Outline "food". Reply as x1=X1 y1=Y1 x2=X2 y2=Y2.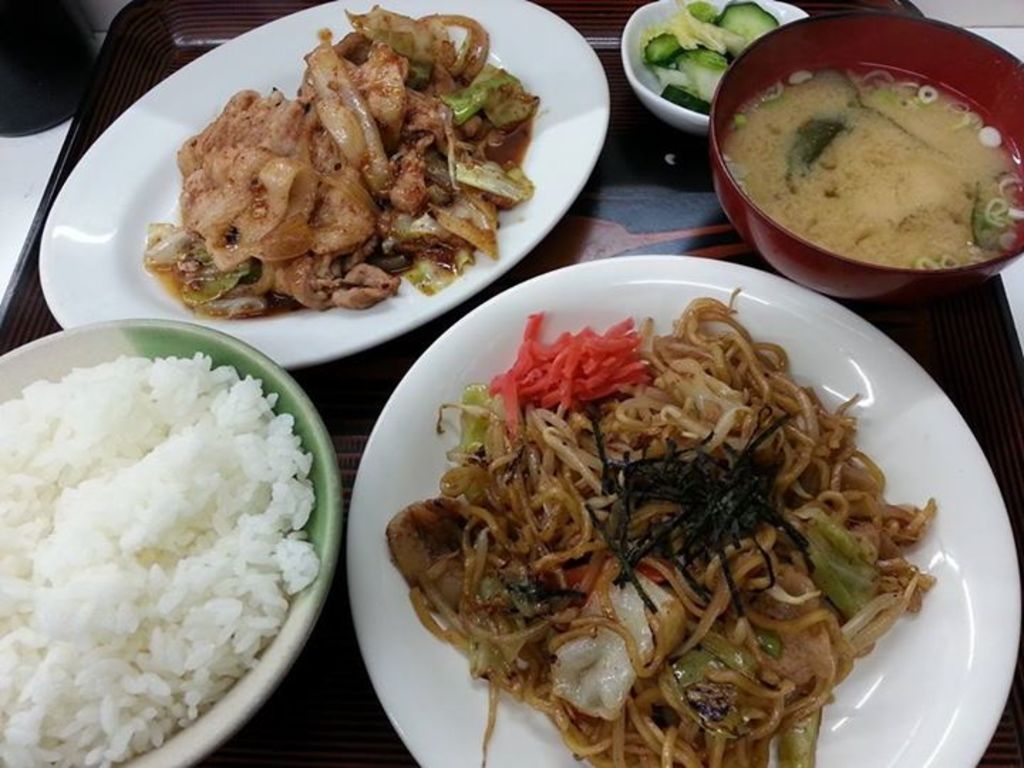
x1=383 y1=284 x2=936 y2=767.
